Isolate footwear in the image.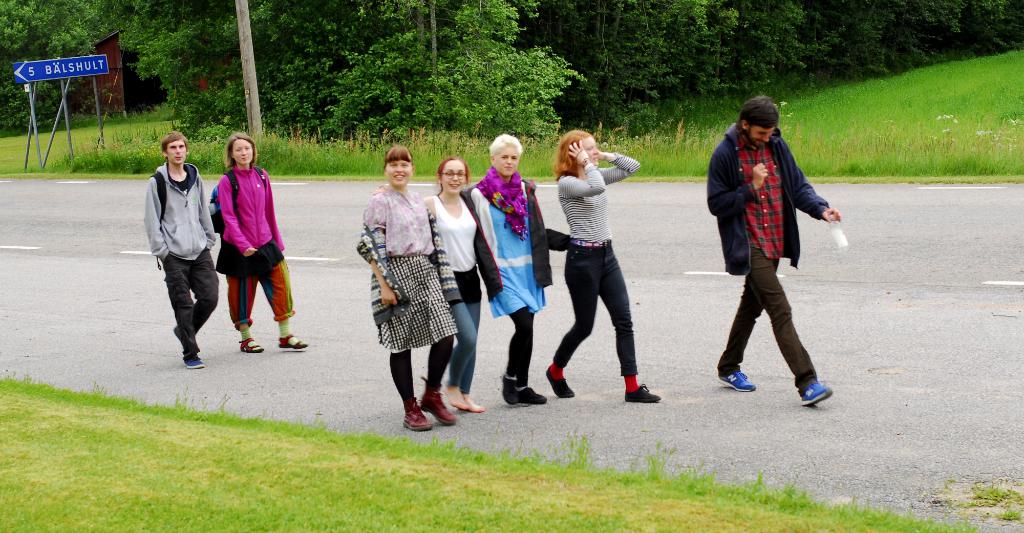
Isolated region: rect(624, 382, 661, 405).
